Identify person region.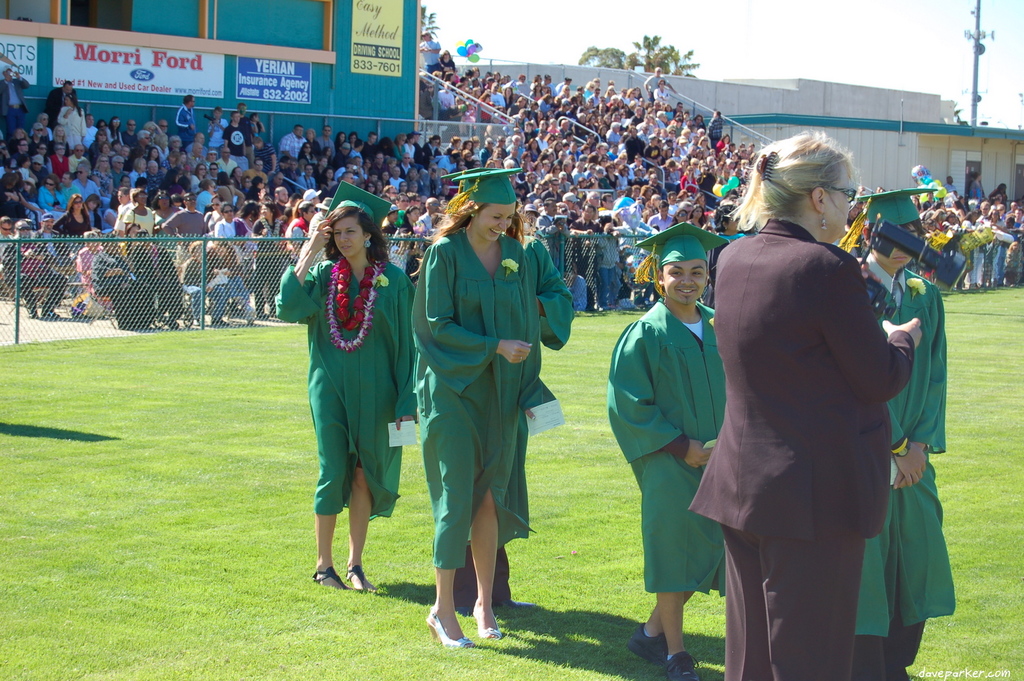
Region: 205,106,229,149.
